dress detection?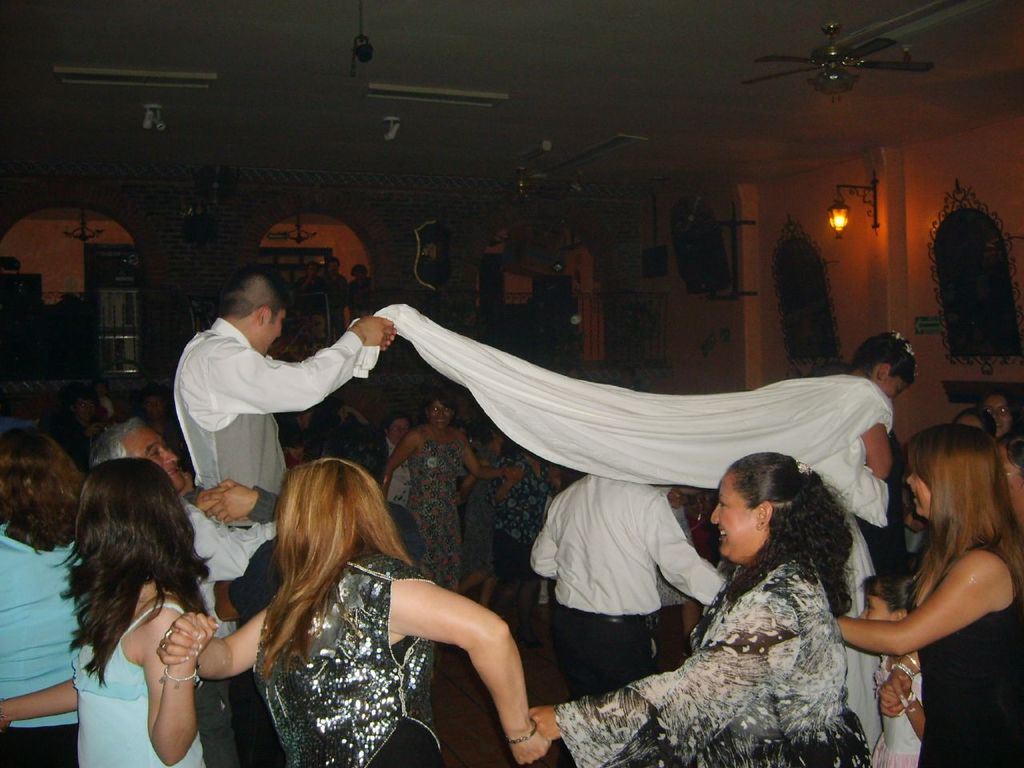
{"left": 552, "top": 554, "right": 870, "bottom": 767}
